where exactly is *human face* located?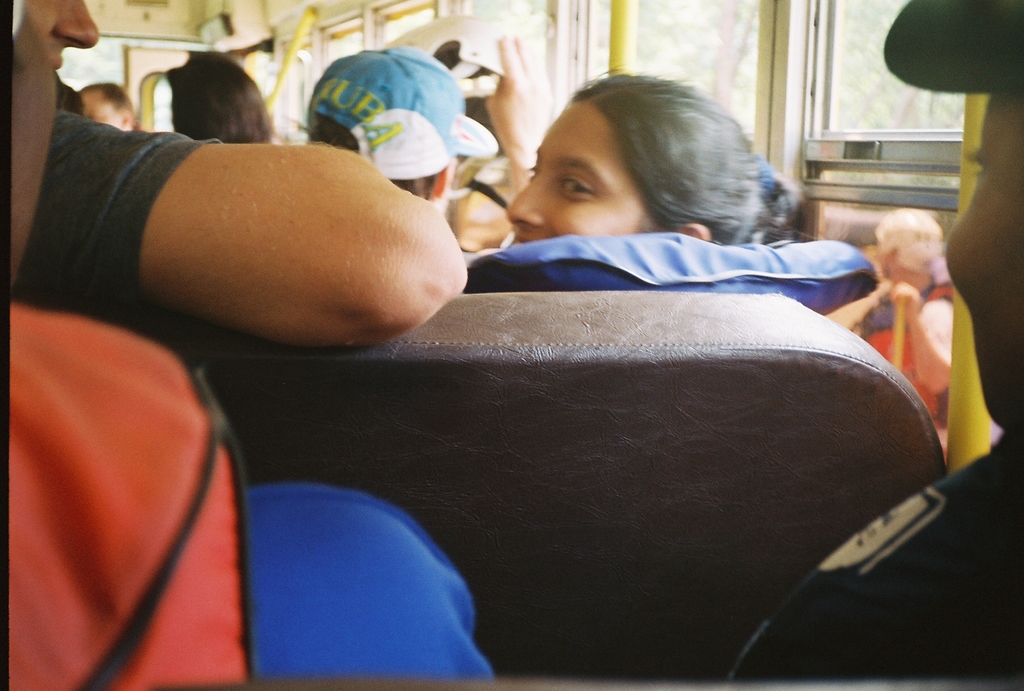
Its bounding box is [500,100,649,244].
